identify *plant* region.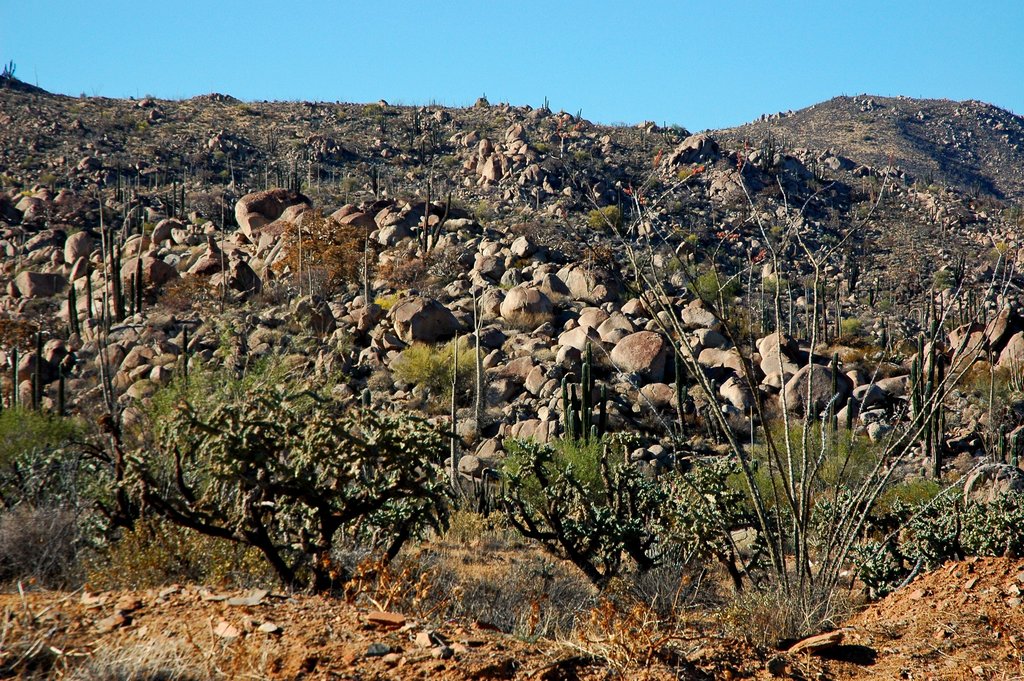
Region: x1=11 y1=498 x2=100 y2=606.
